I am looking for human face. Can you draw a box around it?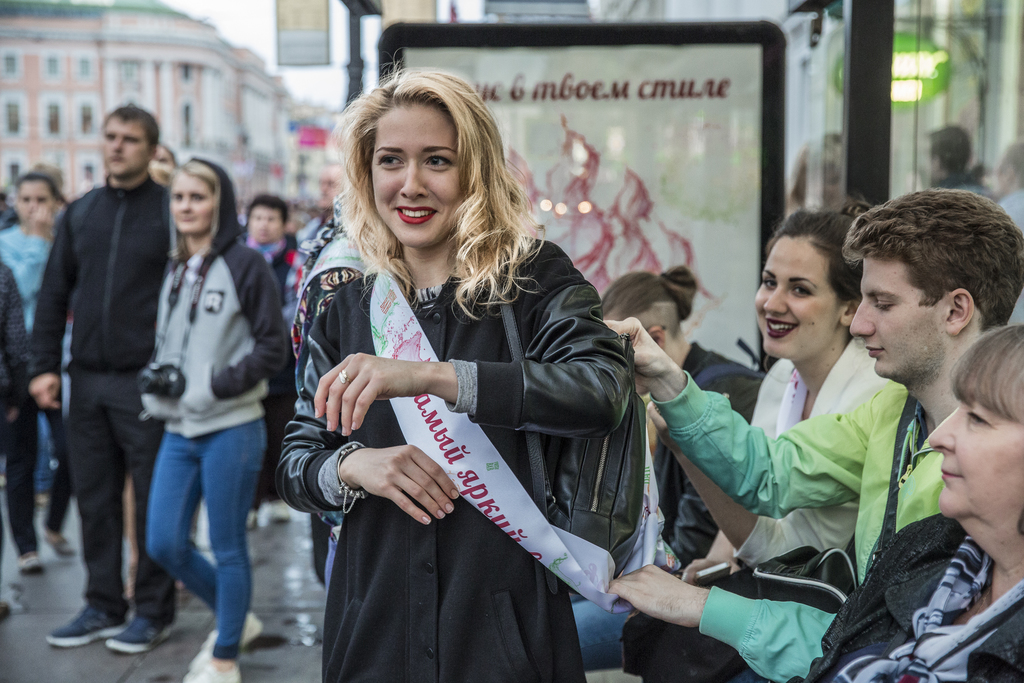
Sure, the bounding box is [243, 204, 283, 242].
